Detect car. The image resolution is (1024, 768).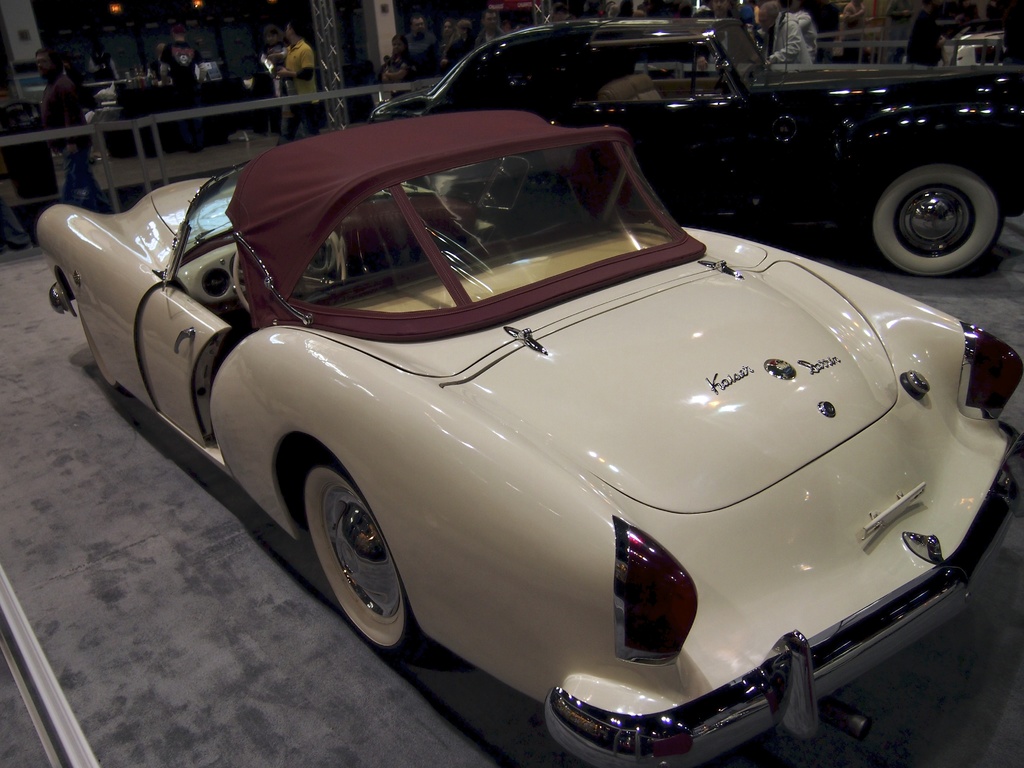
bbox(365, 18, 1023, 280).
